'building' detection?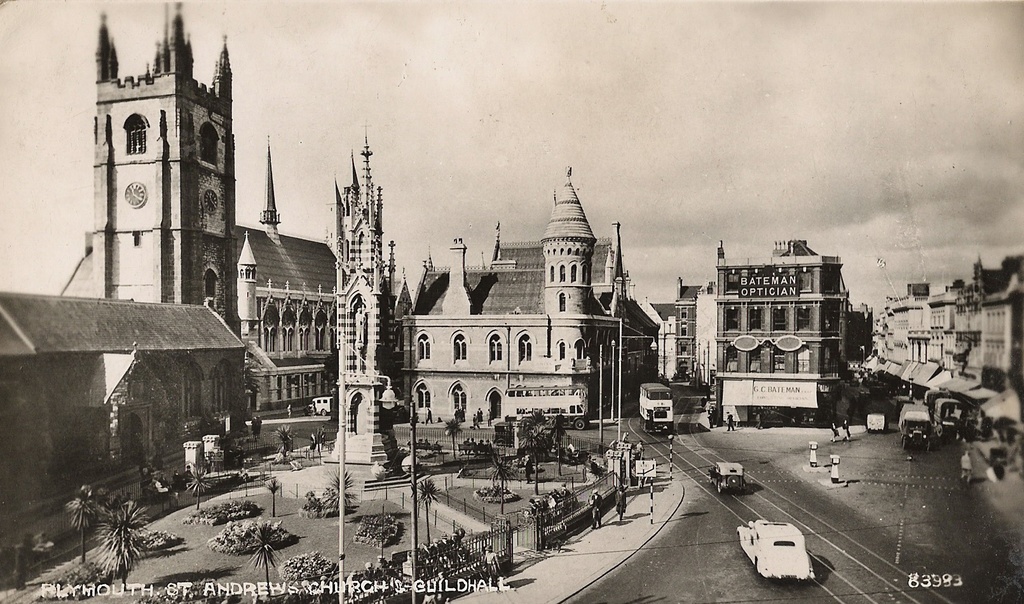
x1=0, y1=0, x2=1023, y2=555
